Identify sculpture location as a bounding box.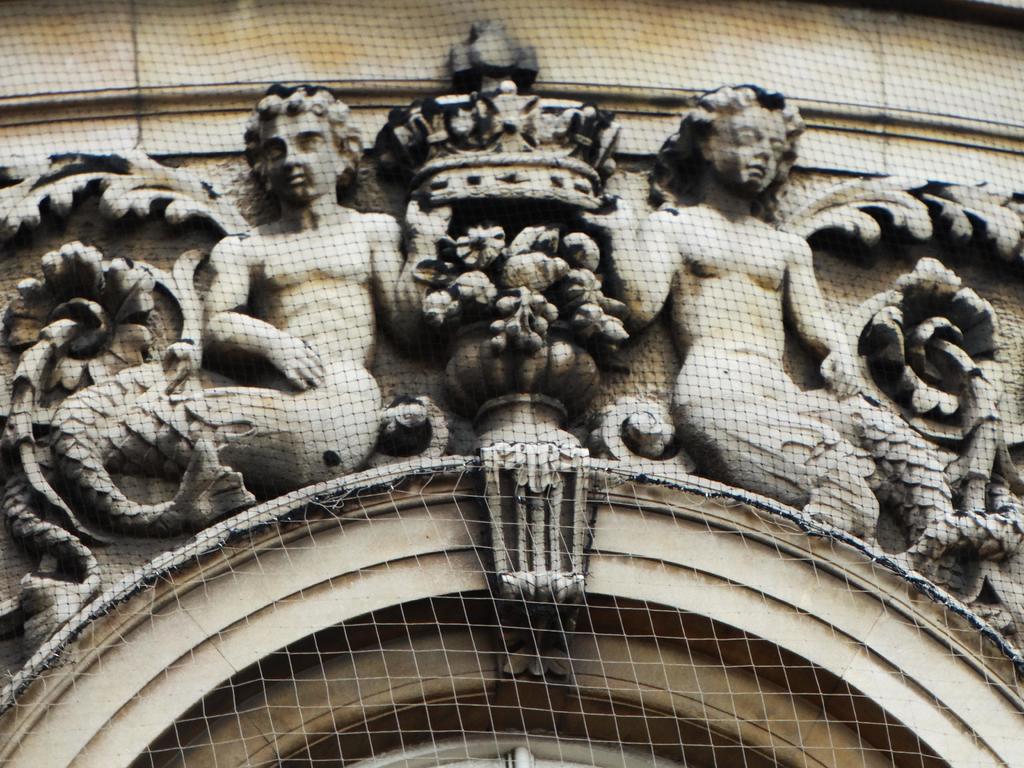
[39, 77, 444, 525].
